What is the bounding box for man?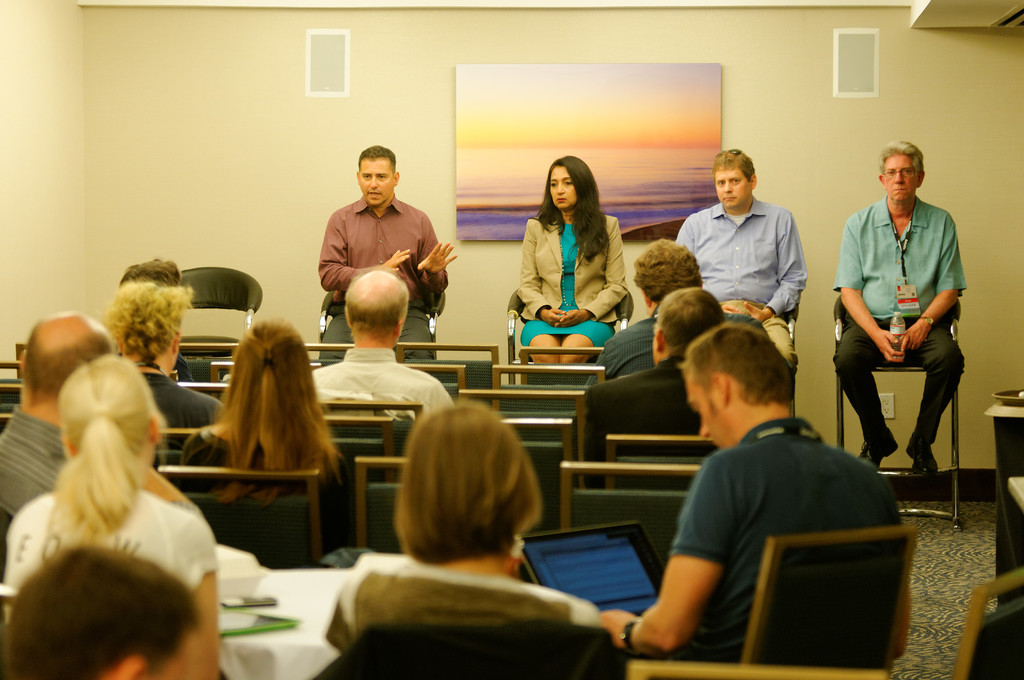
0, 542, 198, 679.
